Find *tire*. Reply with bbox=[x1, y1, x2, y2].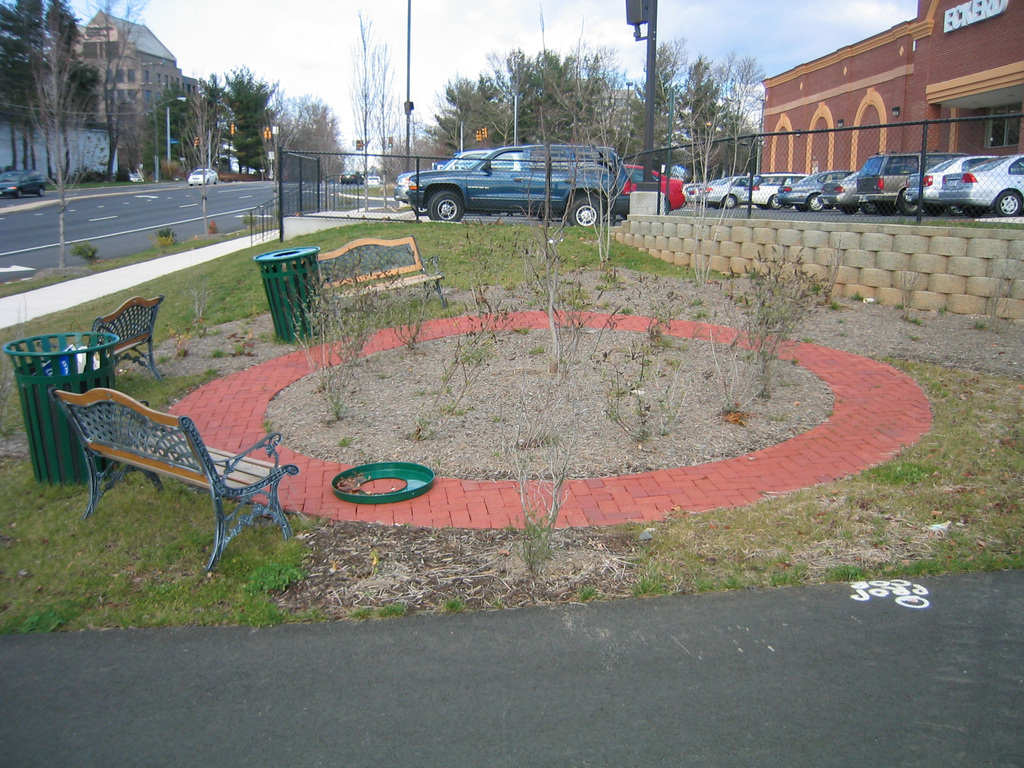
bbox=[943, 201, 968, 214].
